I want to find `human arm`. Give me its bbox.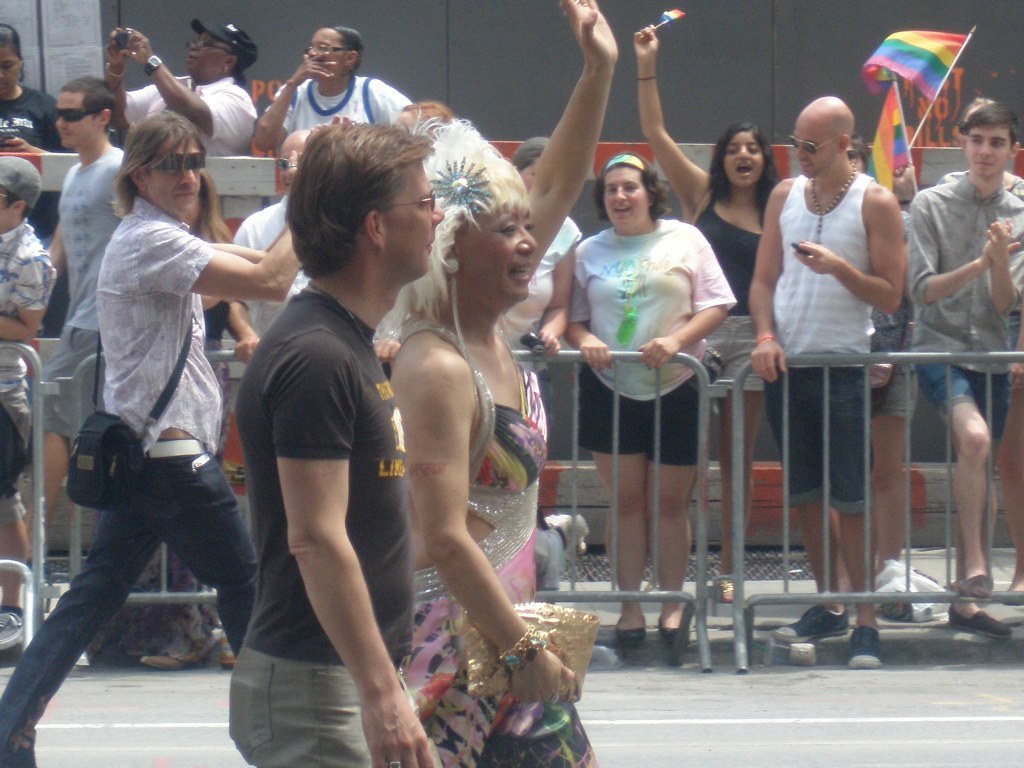
<bbox>743, 177, 792, 379</bbox>.
